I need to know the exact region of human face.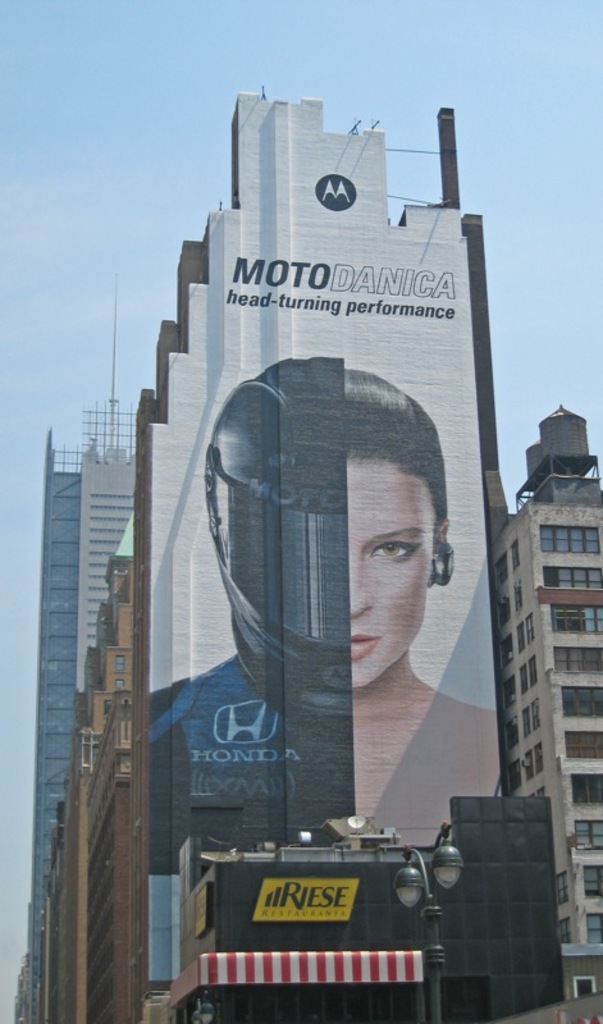
Region: bbox=[346, 465, 434, 687].
